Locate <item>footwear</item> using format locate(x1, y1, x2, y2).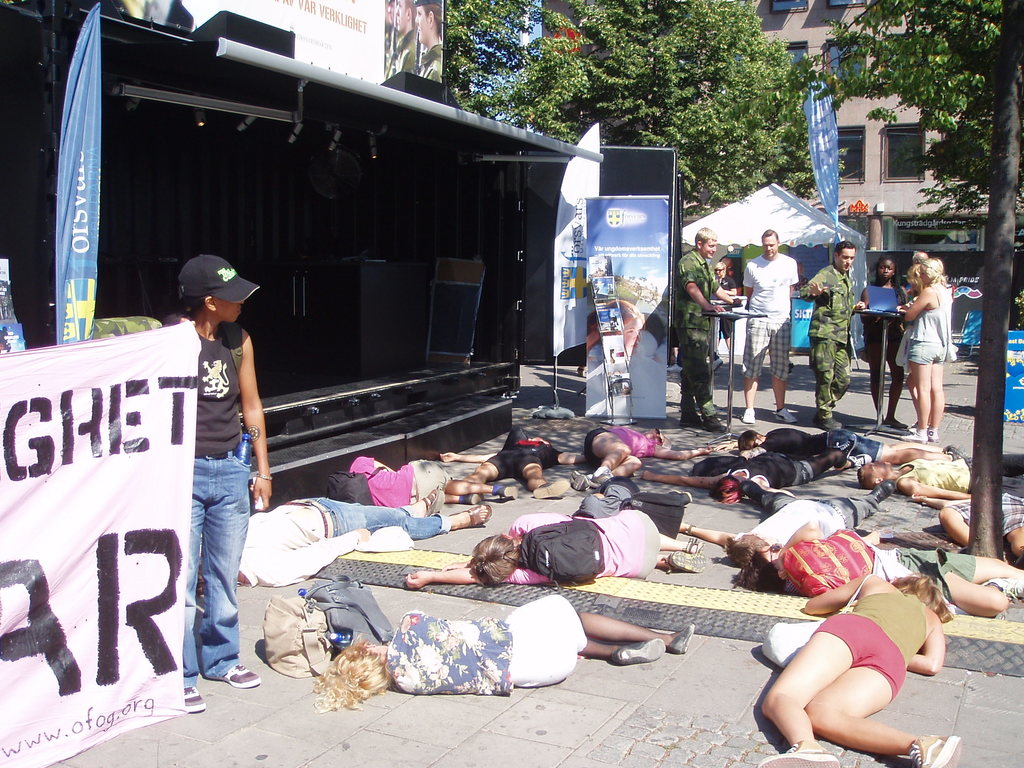
locate(492, 487, 520, 503).
